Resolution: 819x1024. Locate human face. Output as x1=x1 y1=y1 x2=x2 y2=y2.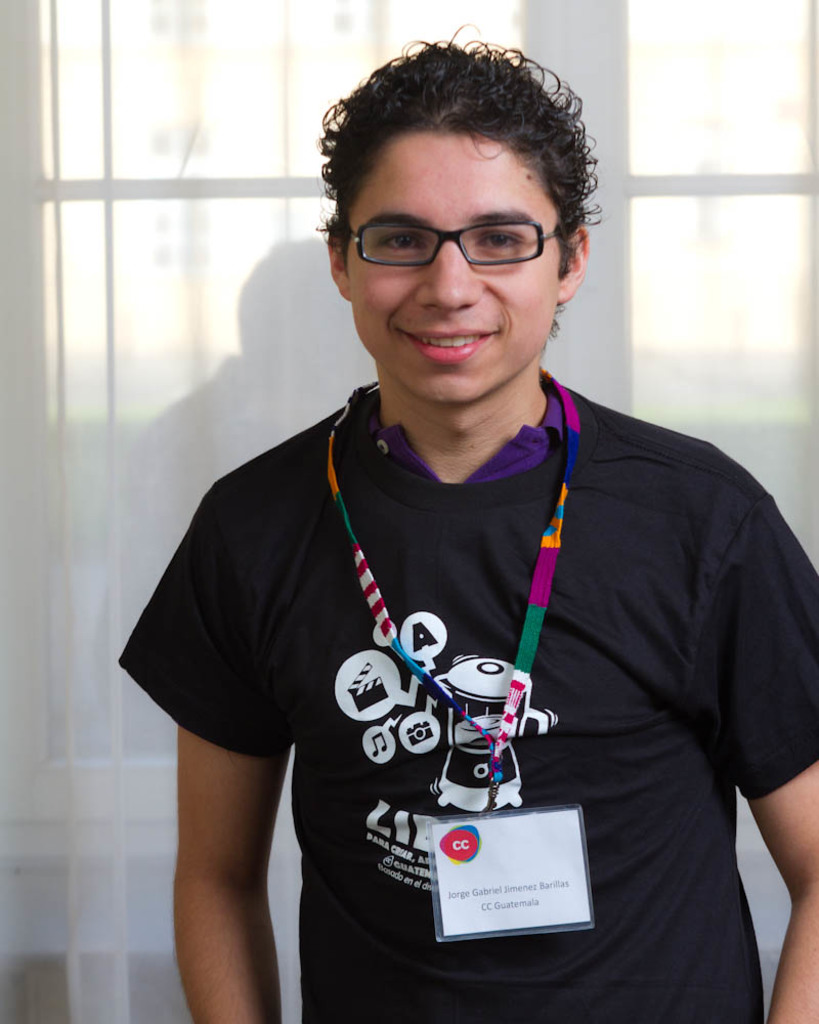
x1=345 y1=126 x2=567 y2=411.
